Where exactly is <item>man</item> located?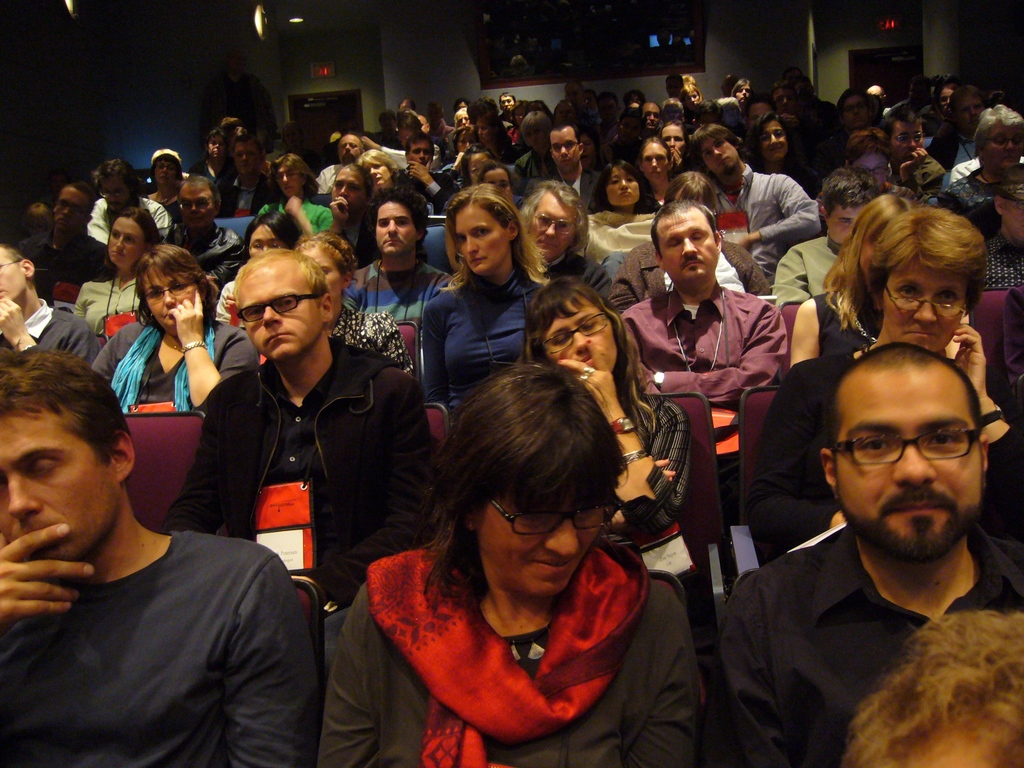
Its bounding box is [left=604, top=99, right=660, bottom=166].
